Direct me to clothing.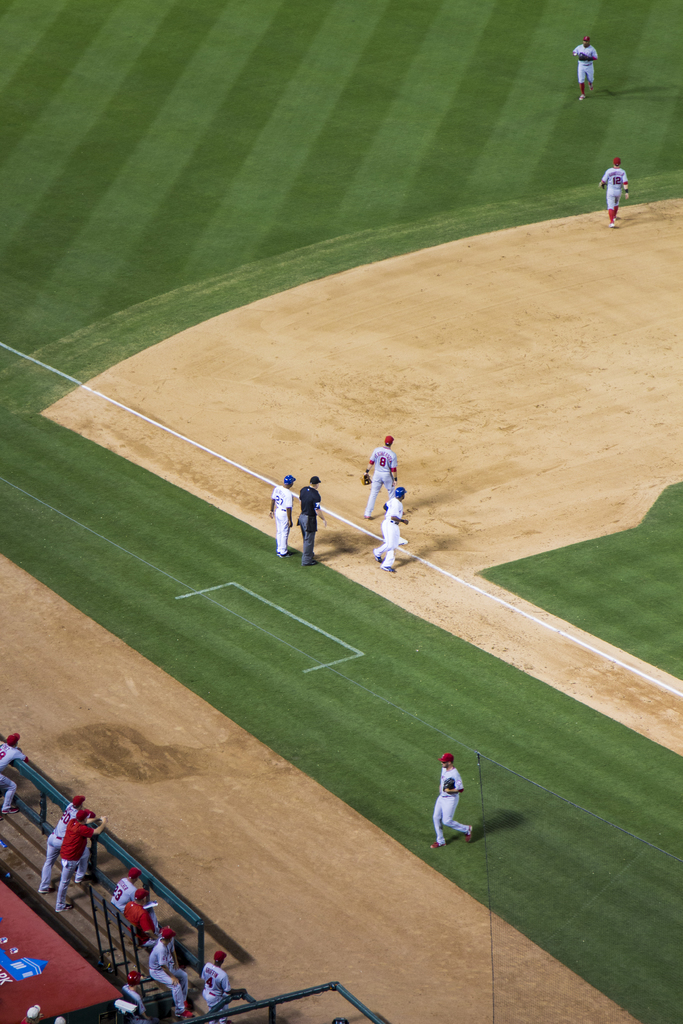
Direction: (295,484,325,564).
